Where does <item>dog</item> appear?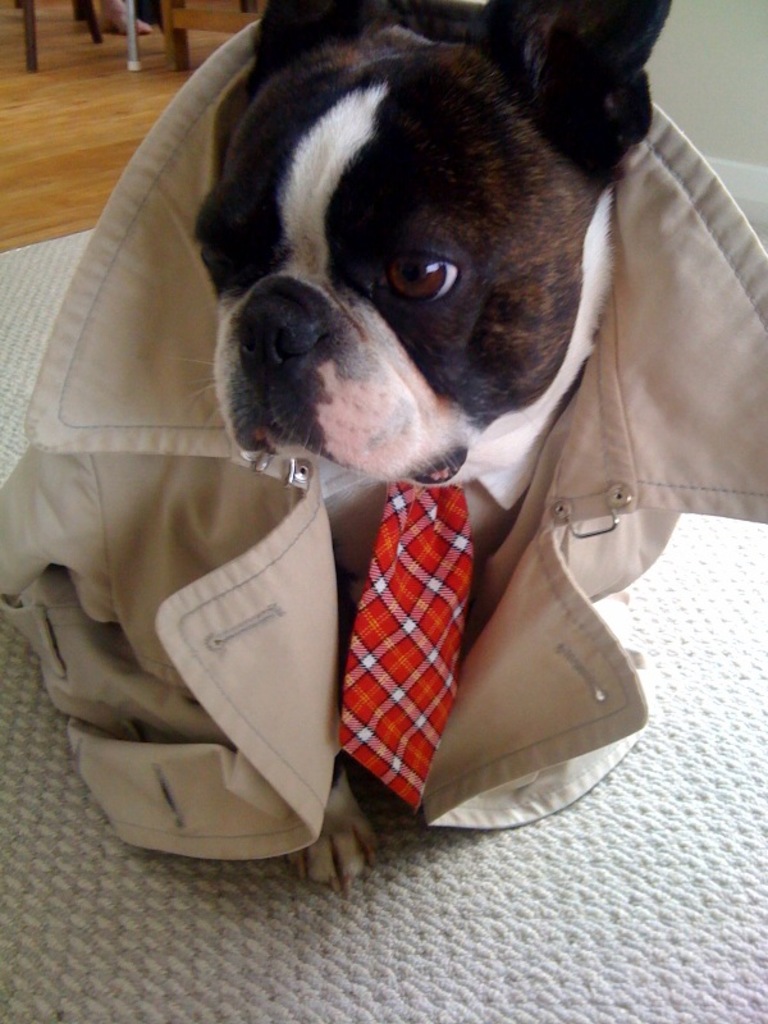
Appears at bbox=[192, 0, 682, 905].
